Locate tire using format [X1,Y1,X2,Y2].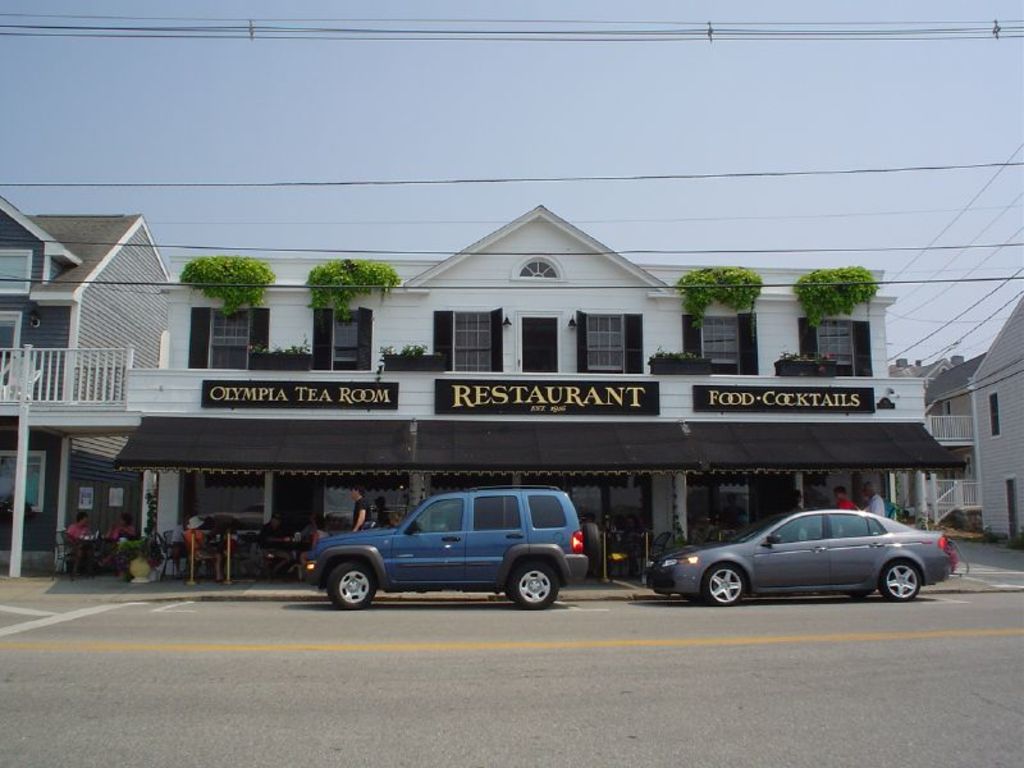
[704,563,744,605].
